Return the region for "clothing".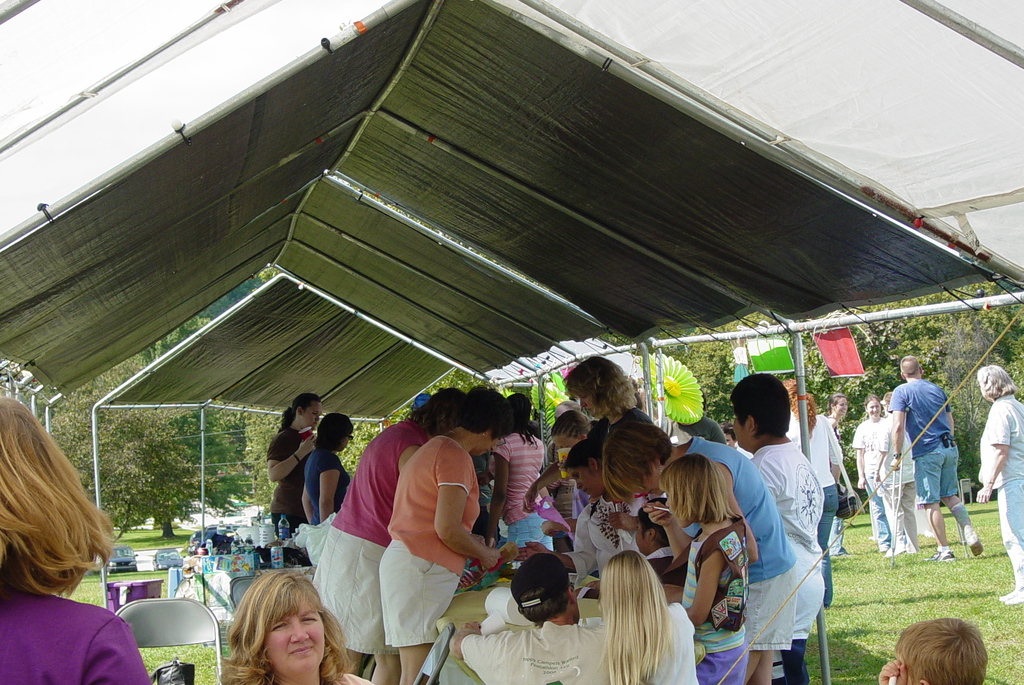
{"x1": 691, "y1": 445, "x2": 793, "y2": 655}.
